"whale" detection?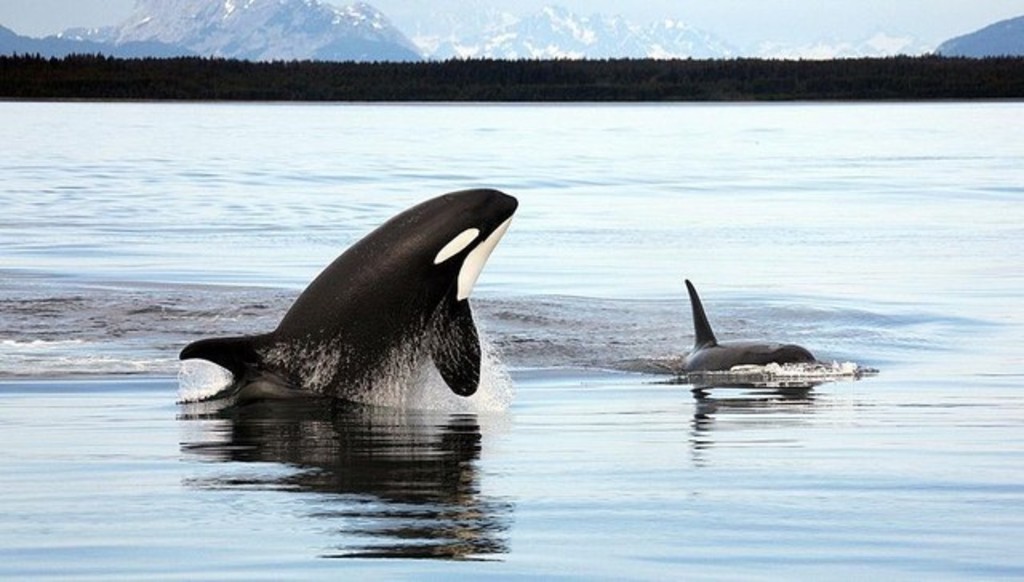
(left=677, top=280, right=814, bottom=376)
